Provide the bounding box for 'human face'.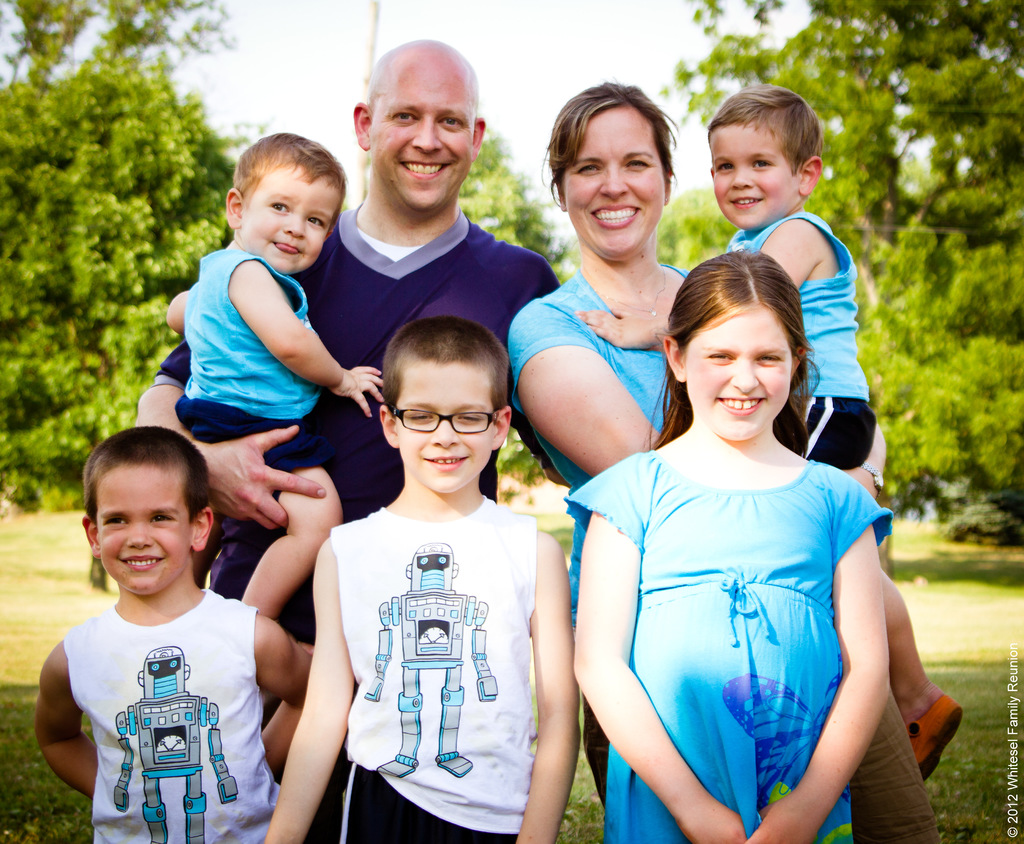
[676,308,796,445].
